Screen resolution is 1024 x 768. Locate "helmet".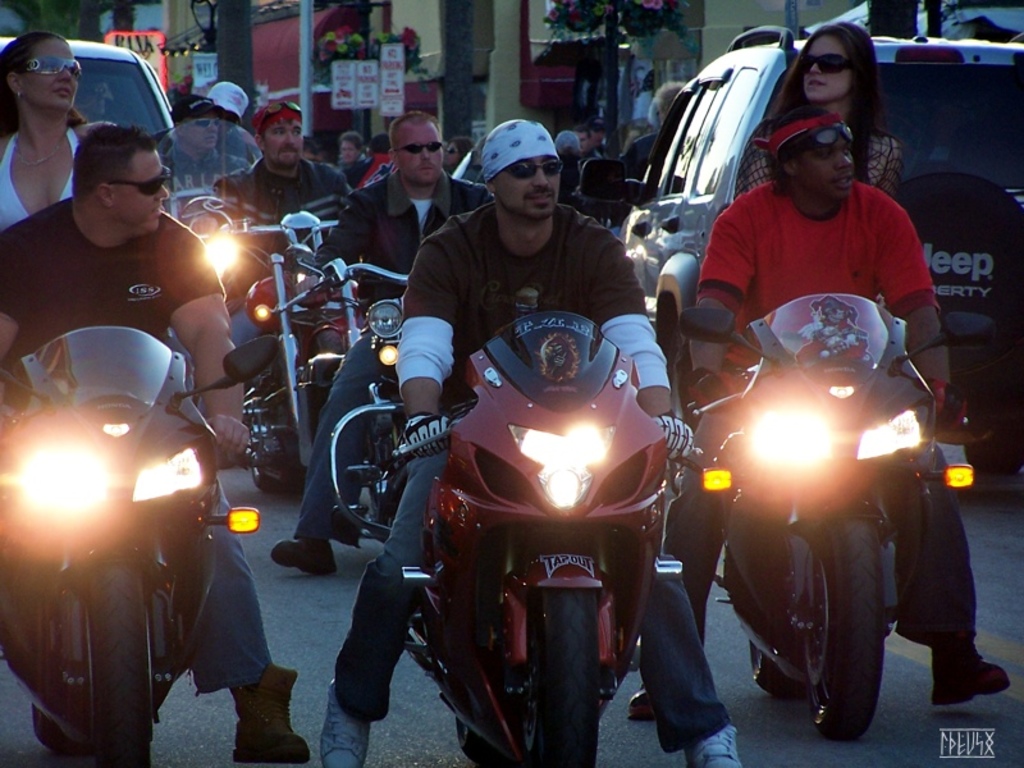
left=244, top=275, right=300, bottom=332.
